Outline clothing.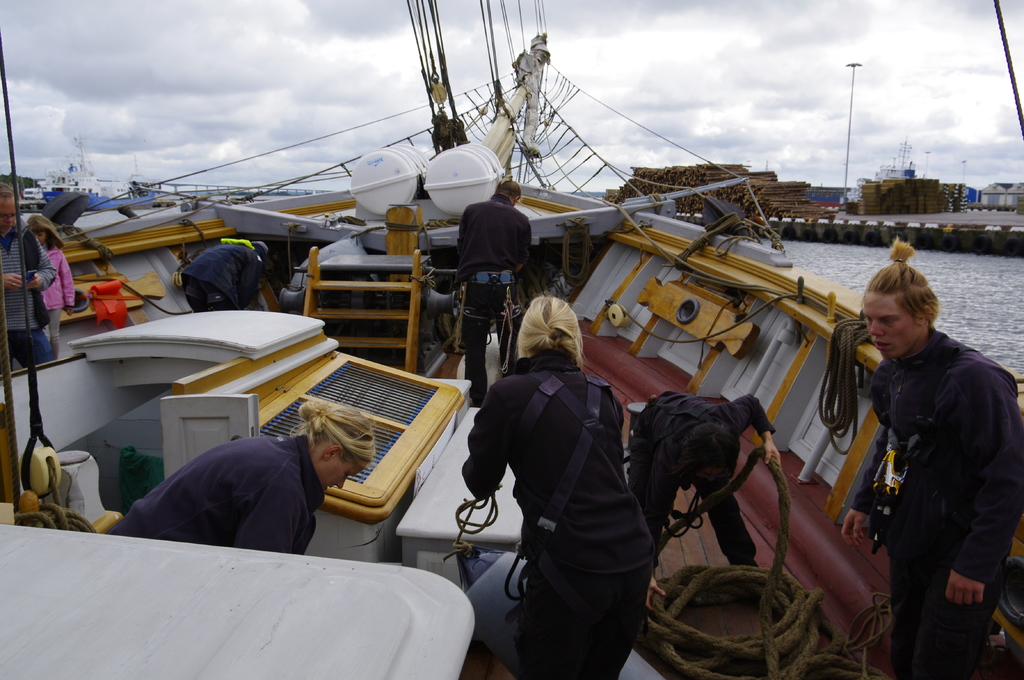
Outline: select_region(33, 242, 76, 357).
